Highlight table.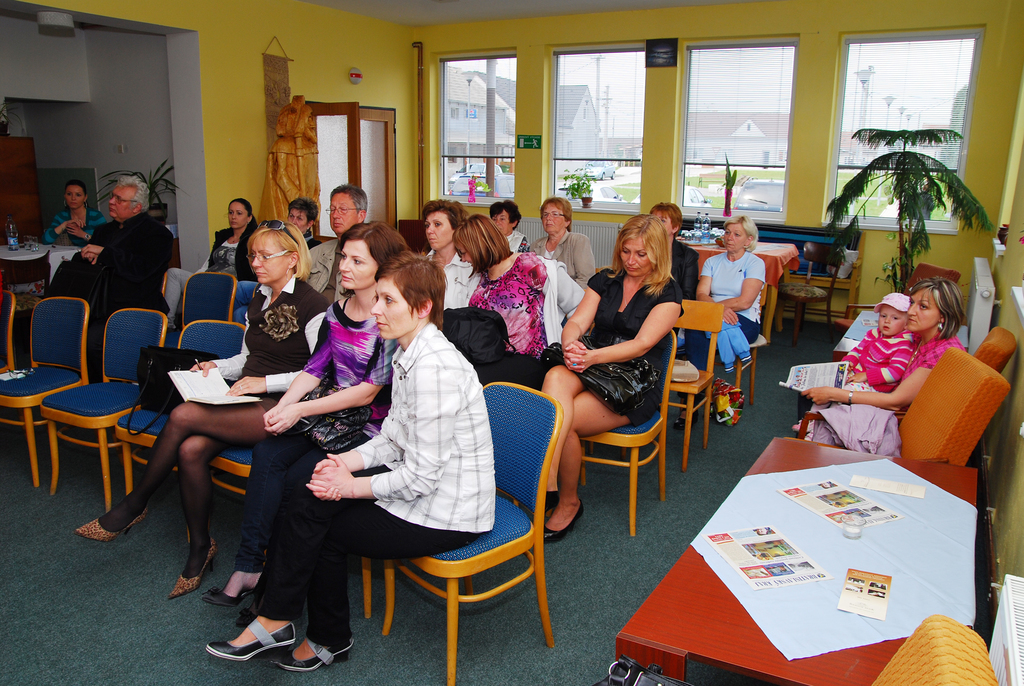
Highlighted region: x1=597, y1=396, x2=1007, y2=681.
